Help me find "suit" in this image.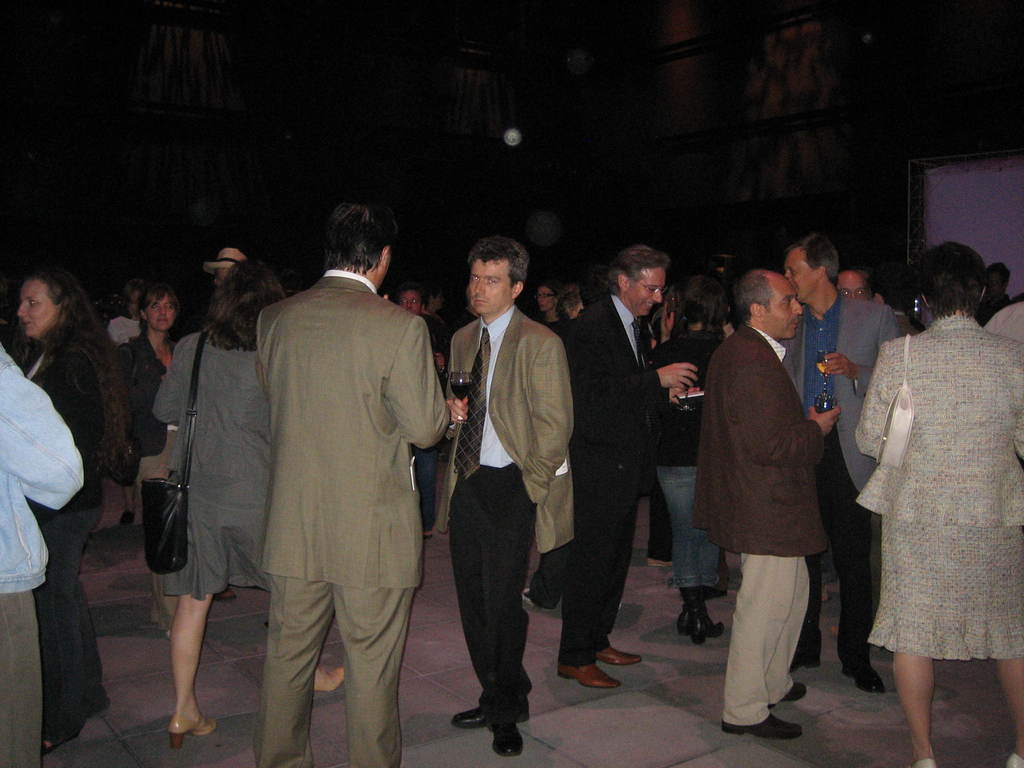
Found it: pyautogui.locateOnScreen(19, 337, 104, 732).
